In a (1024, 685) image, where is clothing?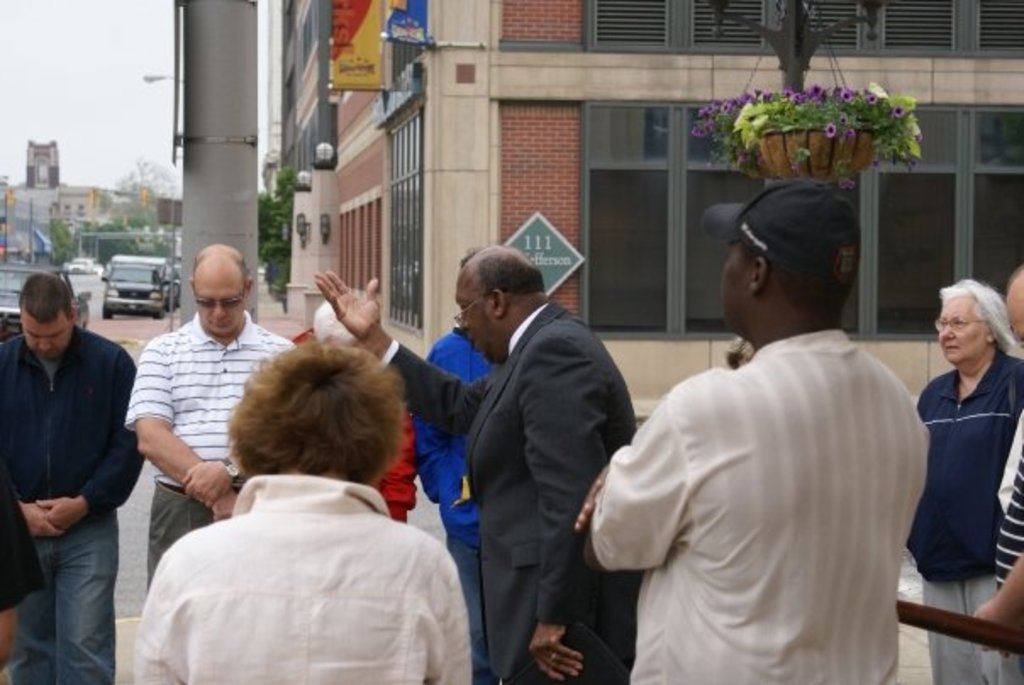
left=137, top=471, right=468, bottom=683.
